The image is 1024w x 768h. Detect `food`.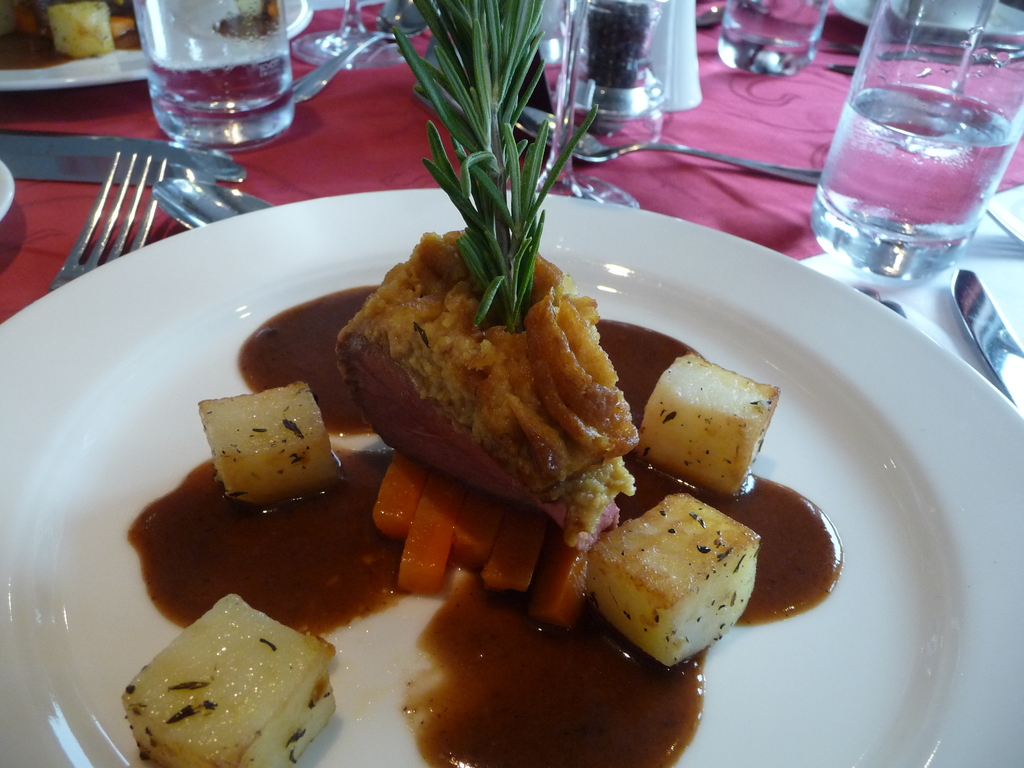
Detection: x1=0 y1=0 x2=137 y2=76.
